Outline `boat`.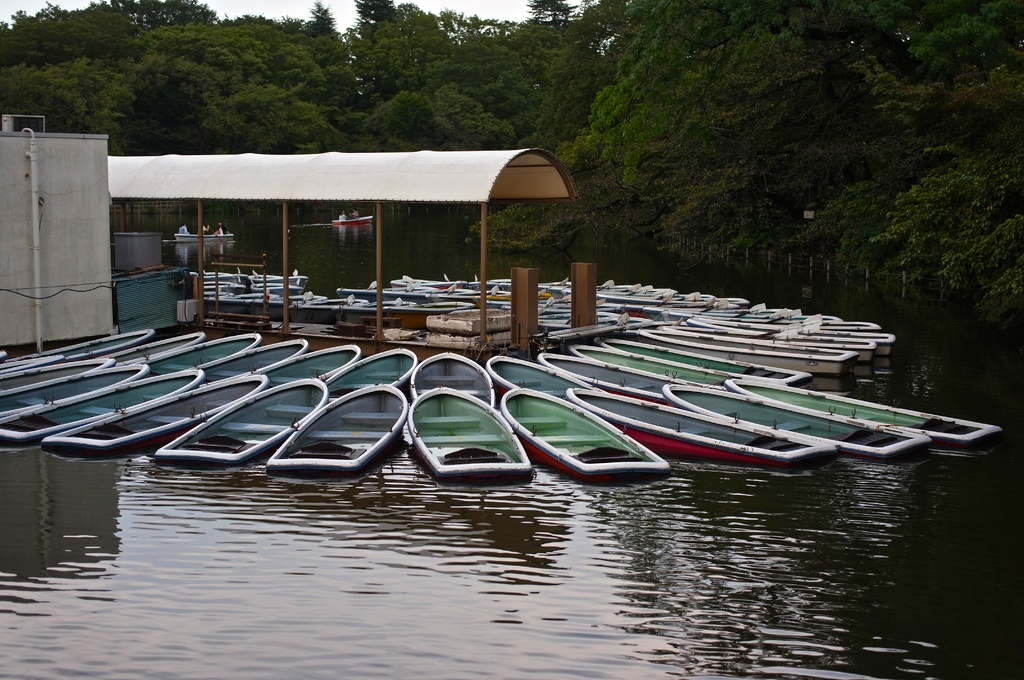
Outline: (left=150, top=328, right=261, bottom=375).
